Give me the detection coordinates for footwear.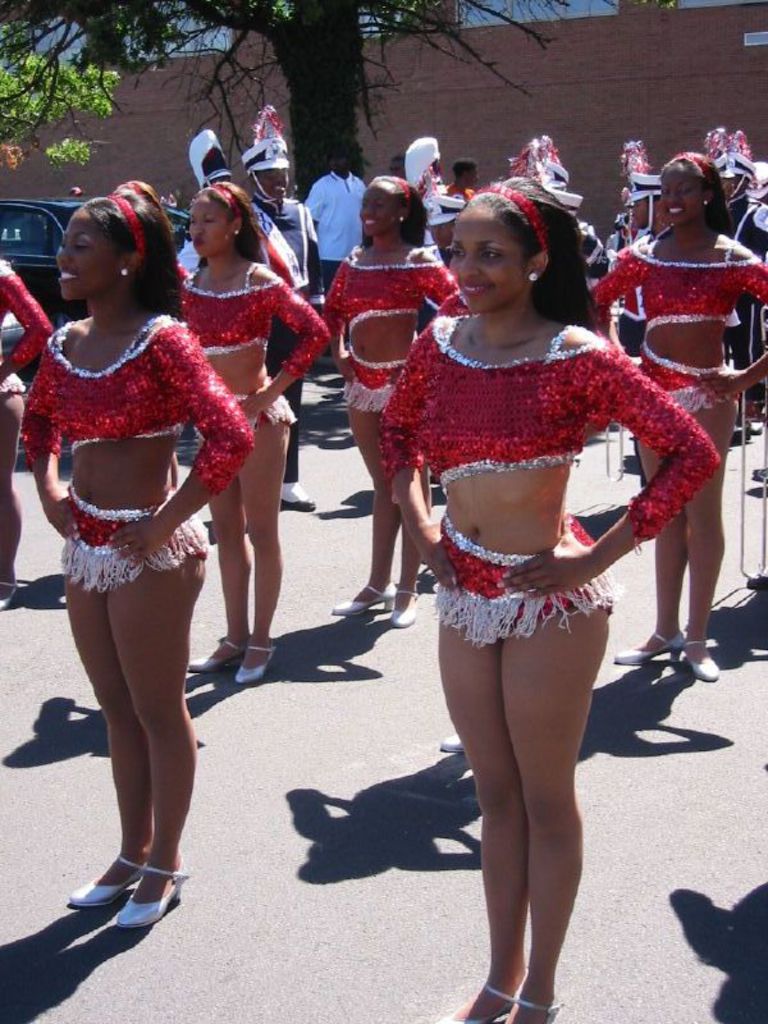
BBox(278, 481, 317, 509).
